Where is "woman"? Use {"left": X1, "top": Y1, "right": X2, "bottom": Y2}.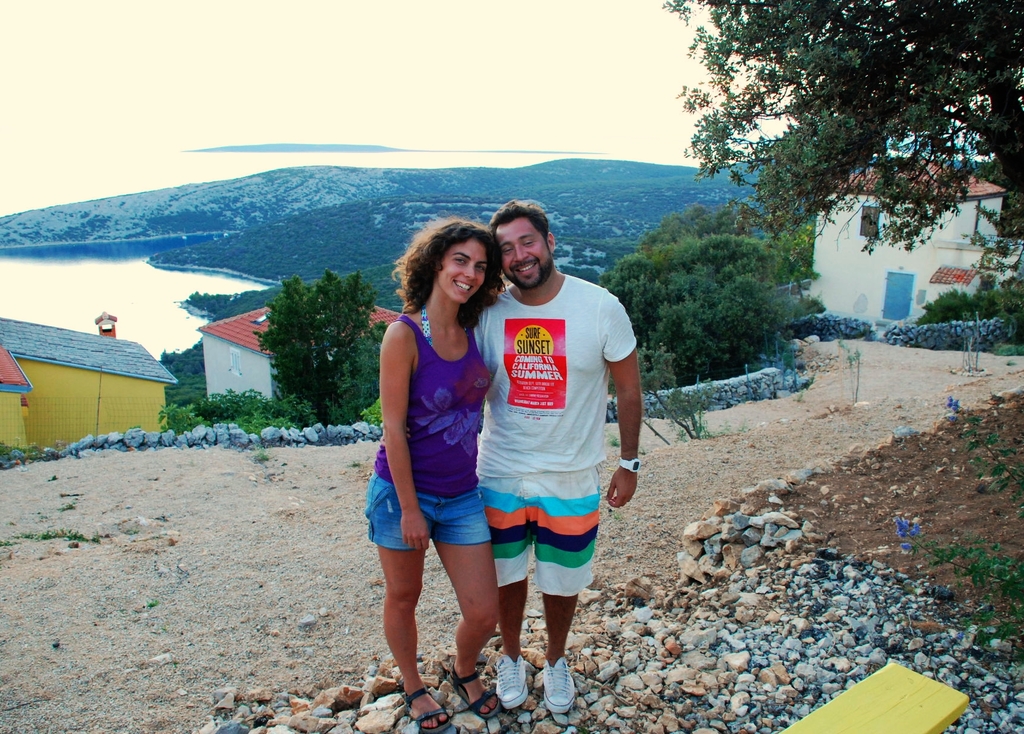
{"left": 367, "top": 204, "right": 516, "bottom": 679}.
